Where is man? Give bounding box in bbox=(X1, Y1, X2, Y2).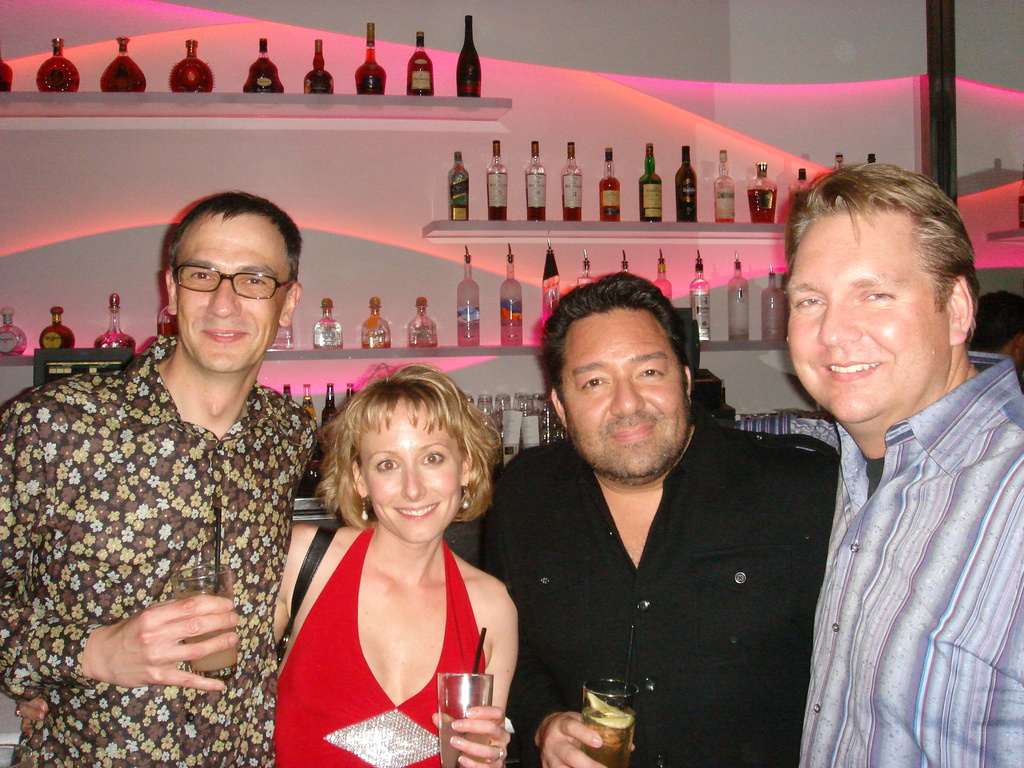
bbox=(459, 267, 829, 765).
